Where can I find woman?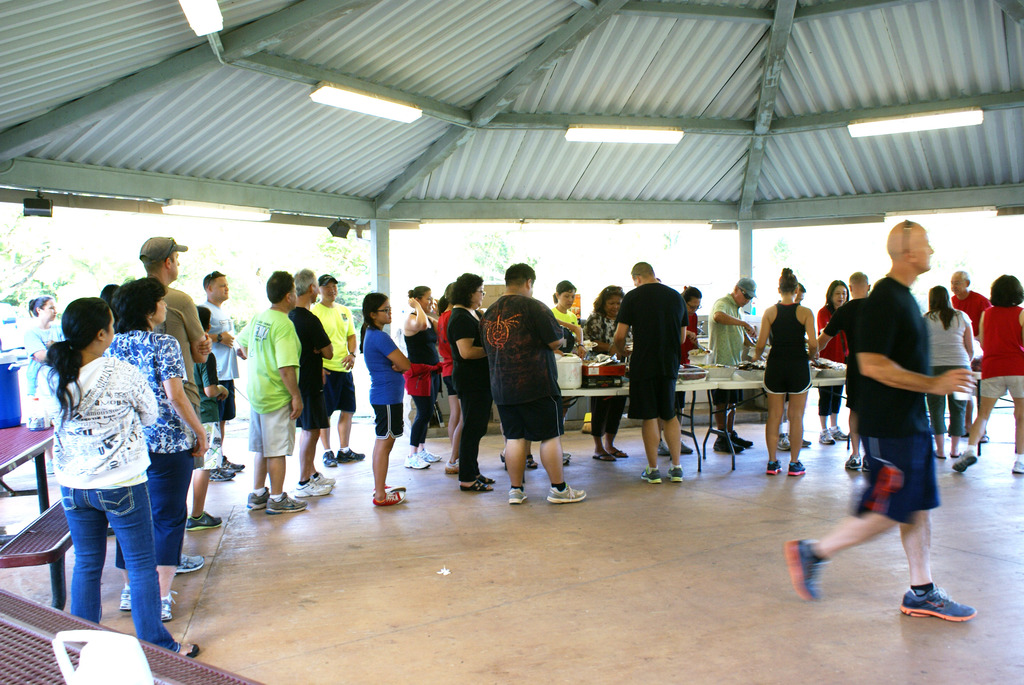
You can find it at detection(104, 278, 210, 621).
